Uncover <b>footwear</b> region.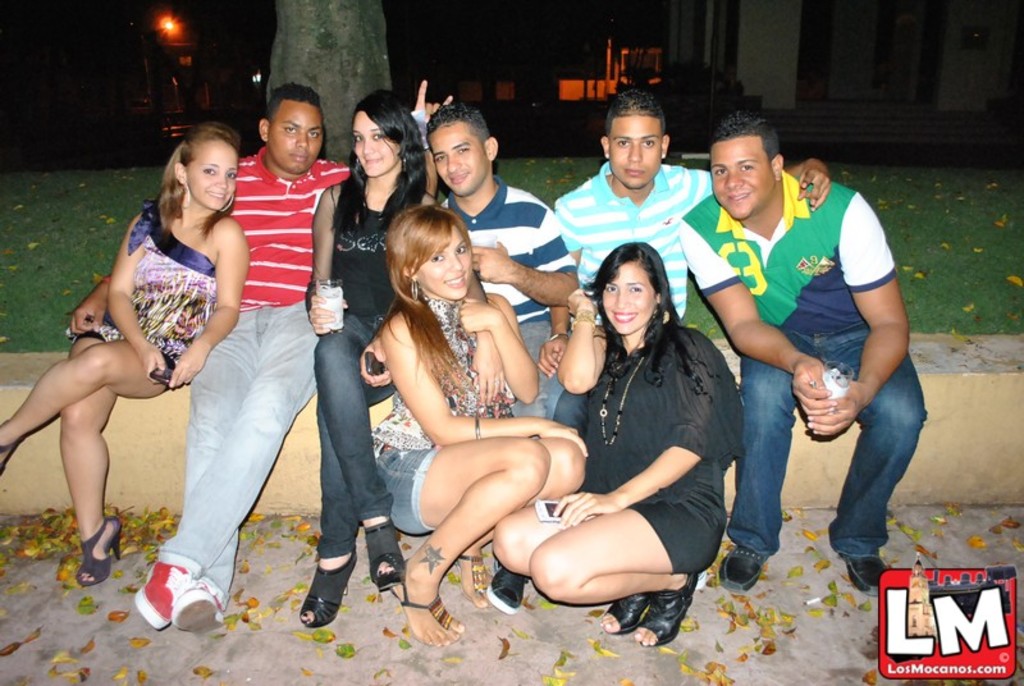
Uncovered: (left=845, top=554, right=891, bottom=595).
